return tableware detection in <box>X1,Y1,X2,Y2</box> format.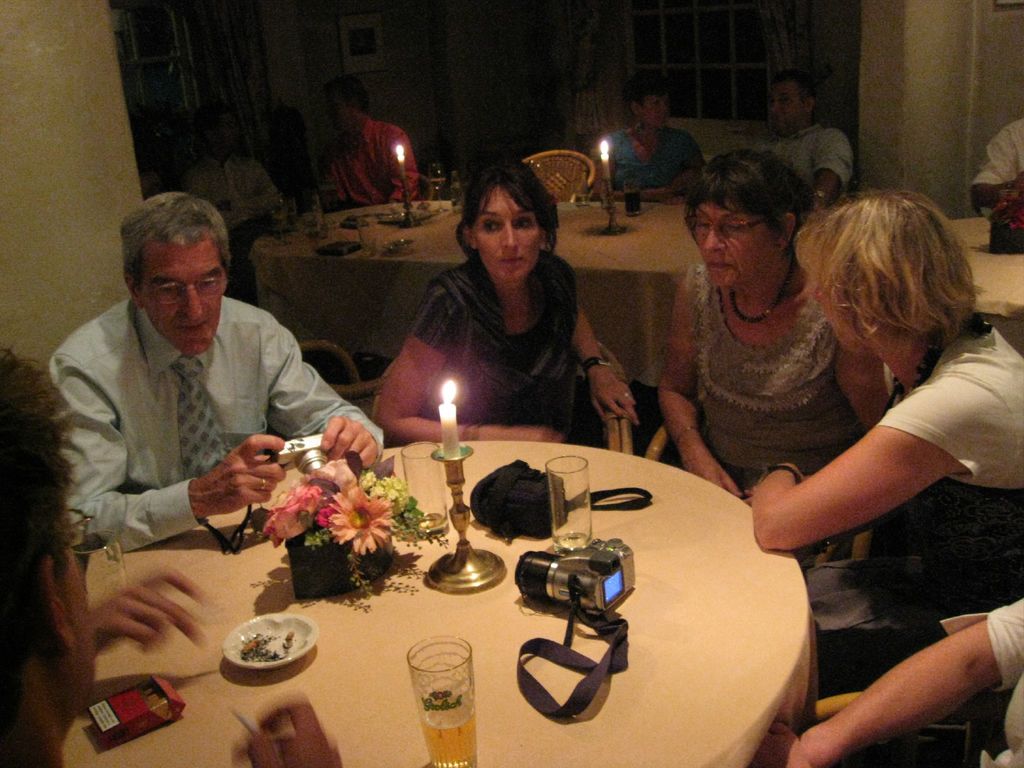
<box>218,611,314,676</box>.
